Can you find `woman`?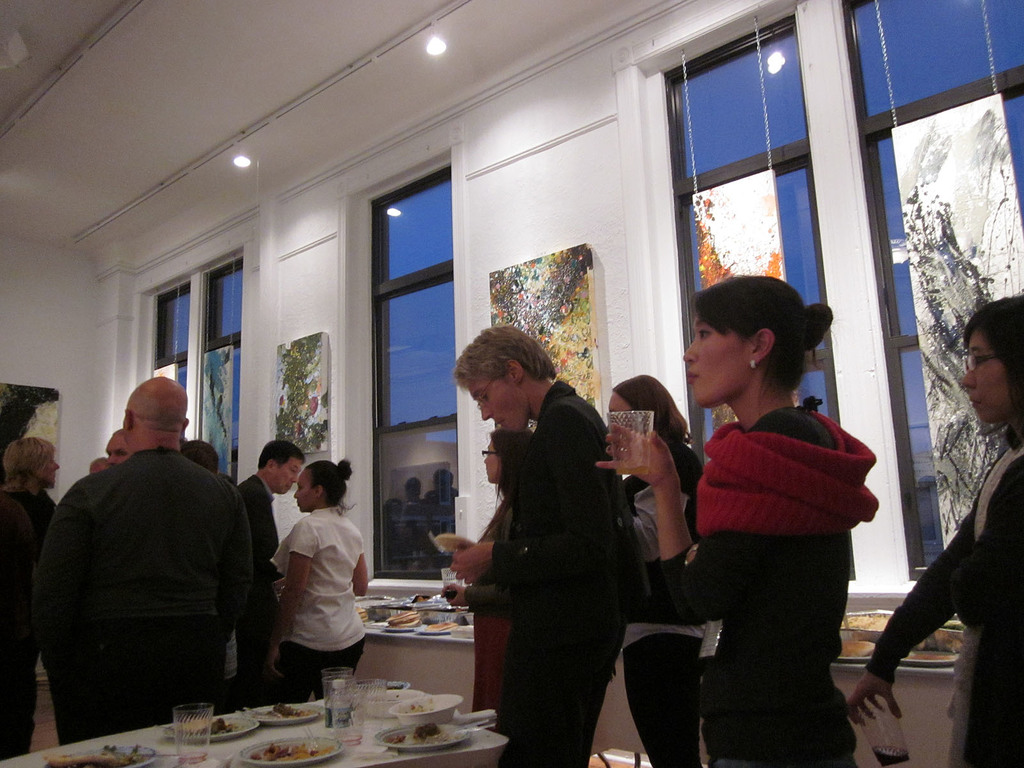
Yes, bounding box: x1=840, y1=295, x2=1023, y2=760.
